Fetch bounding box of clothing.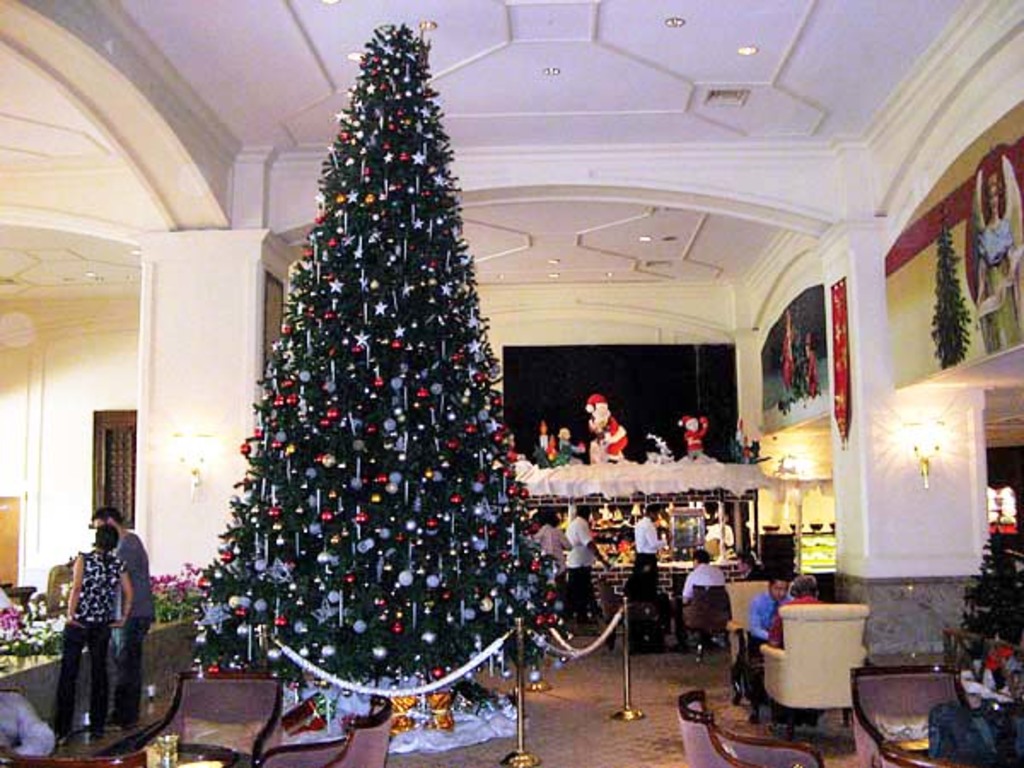
Bbox: select_region(108, 529, 157, 724).
